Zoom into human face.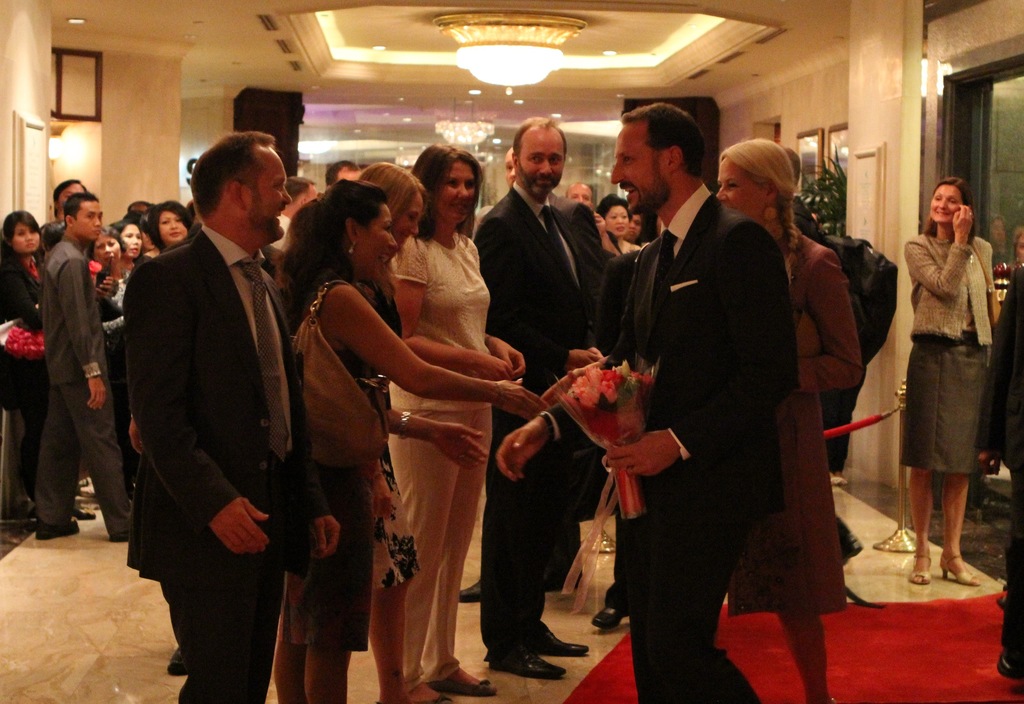
Zoom target: box(516, 130, 568, 195).
